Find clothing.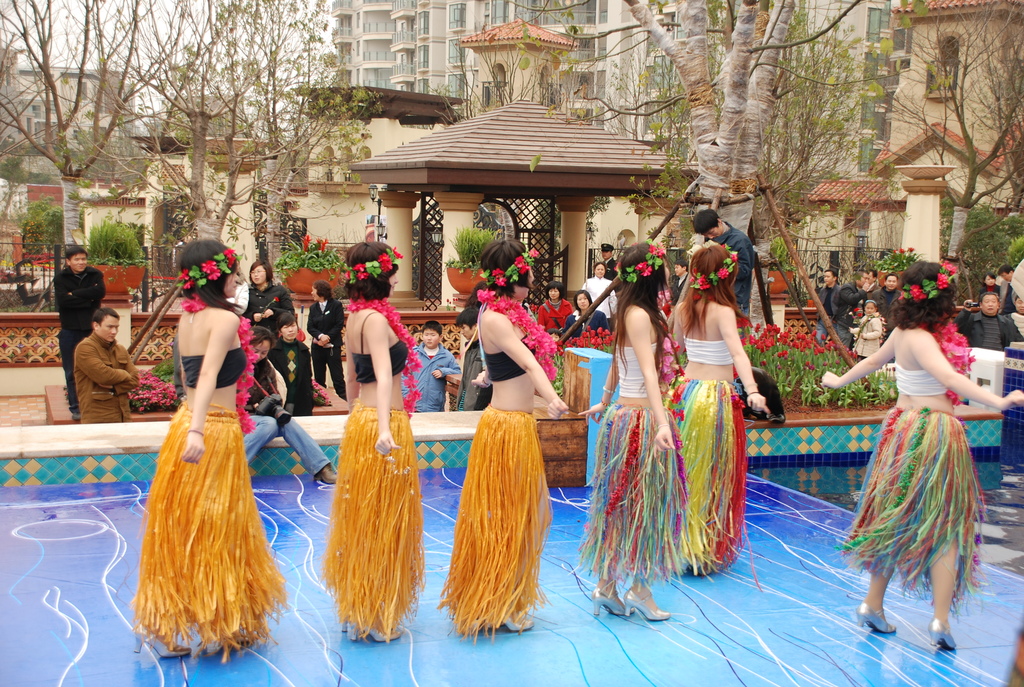
bbox=[325, 310, 426, 638].
